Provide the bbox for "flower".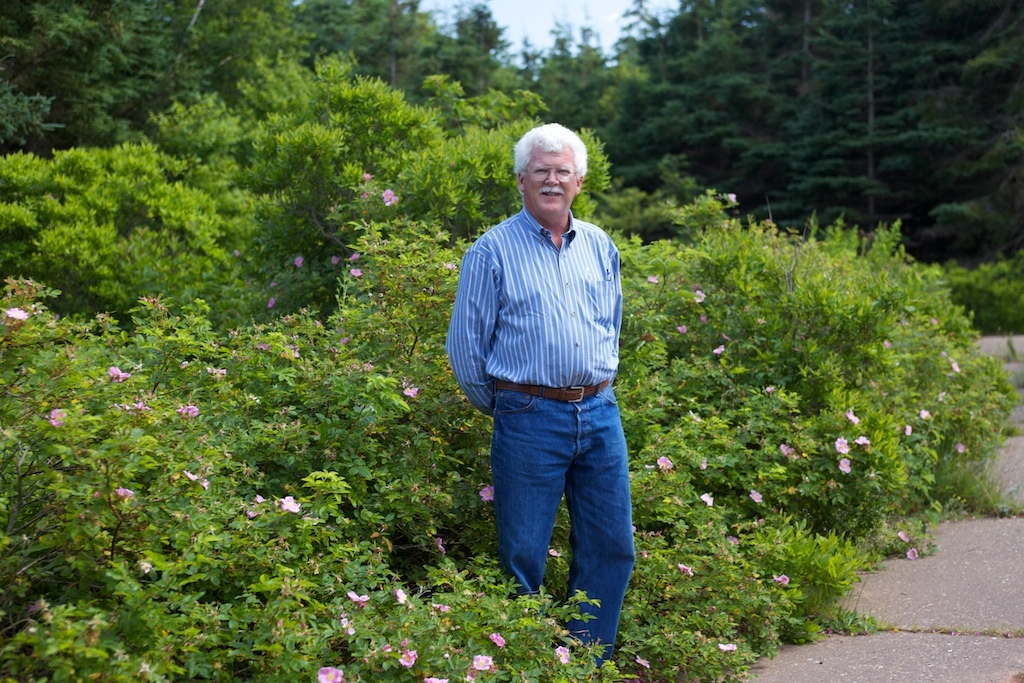
select_region(908, 548, 916, 559).
